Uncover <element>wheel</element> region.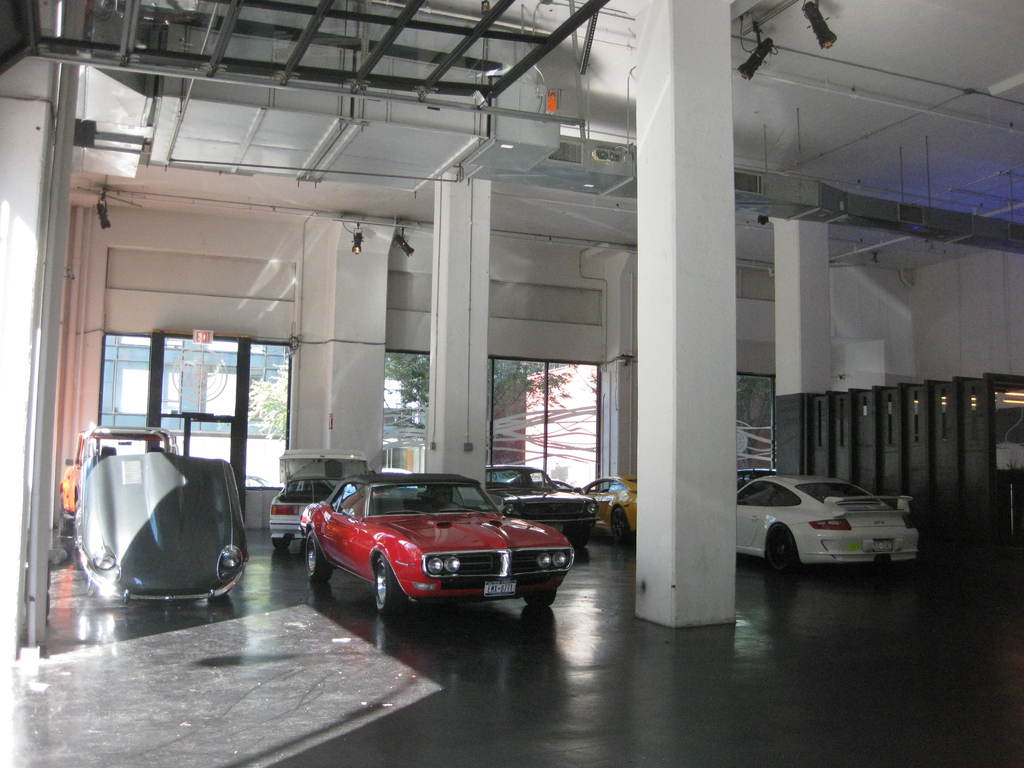
Uncovered: <bbox>524, 588, 556, 605</bbox>.
